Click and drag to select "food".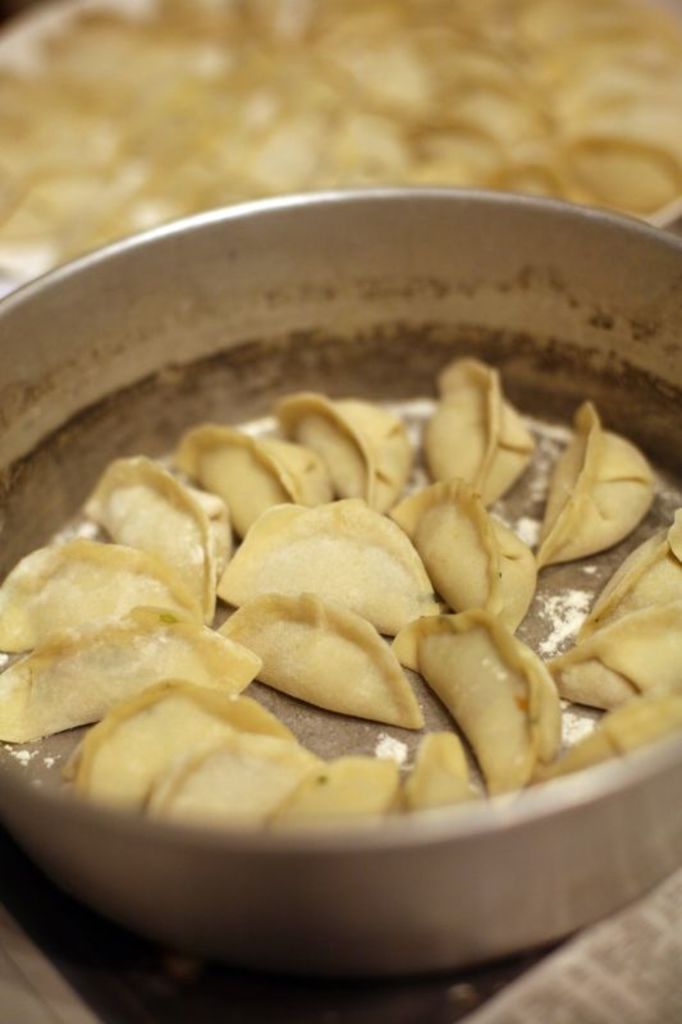
Selection: <box>420,358,536,512</box>.
